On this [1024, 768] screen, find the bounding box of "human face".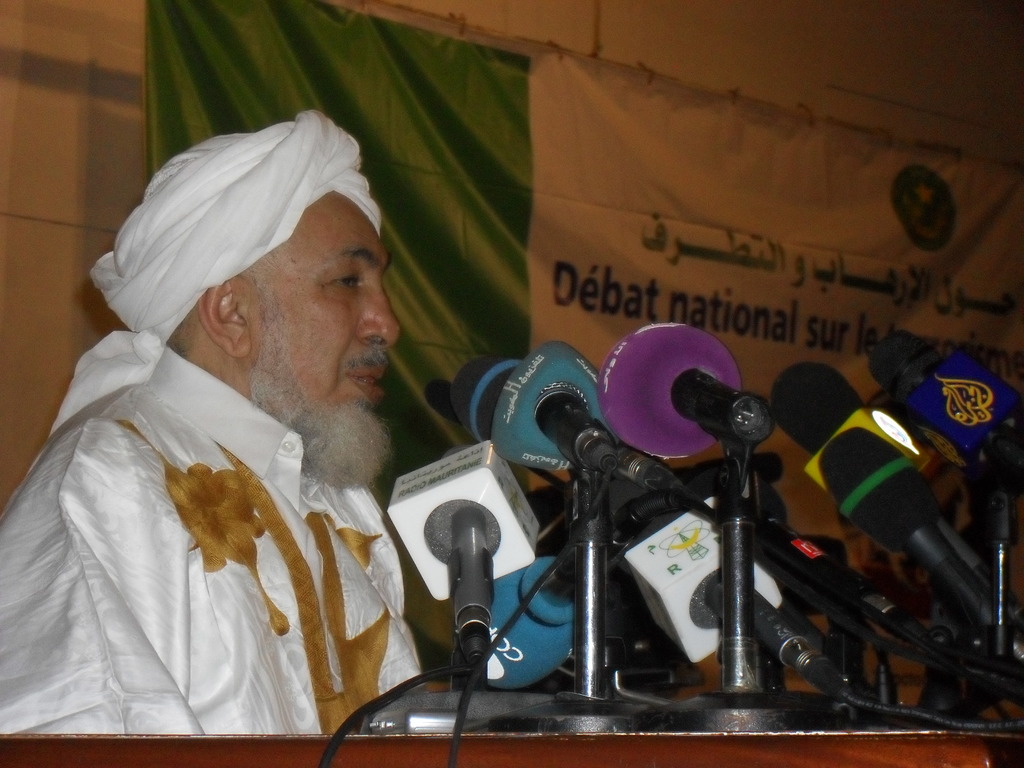
Bounding box: bbox=(248, 187, 403, 487).
